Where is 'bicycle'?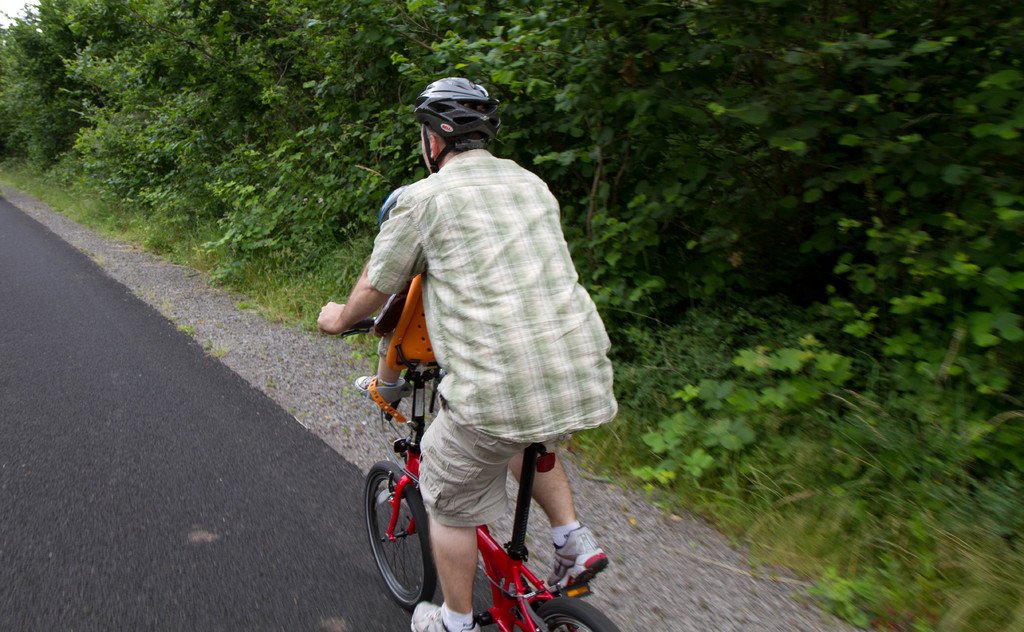
(343,347,573,631).
